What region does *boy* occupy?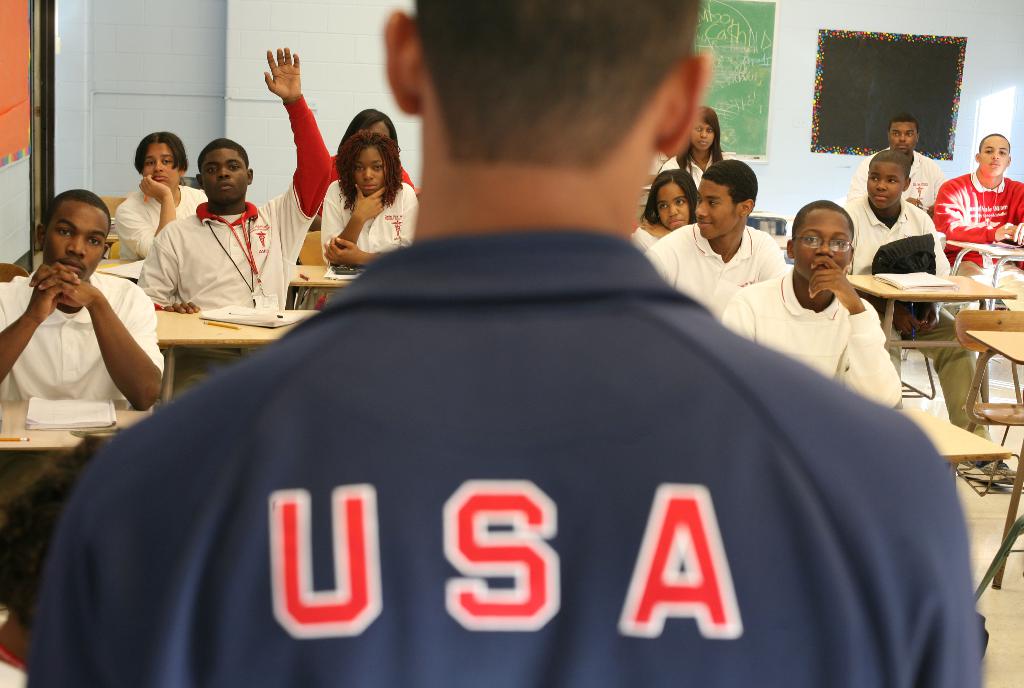
bbox(0, 189, 164, 411).
